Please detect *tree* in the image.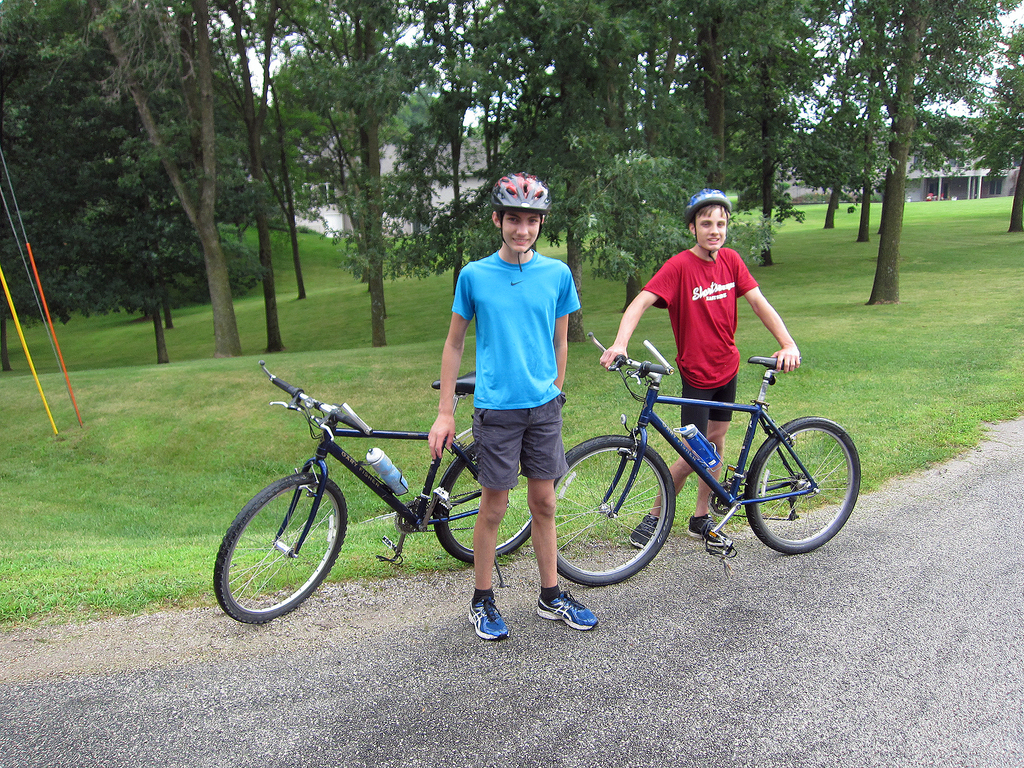
61/0/256/348.
